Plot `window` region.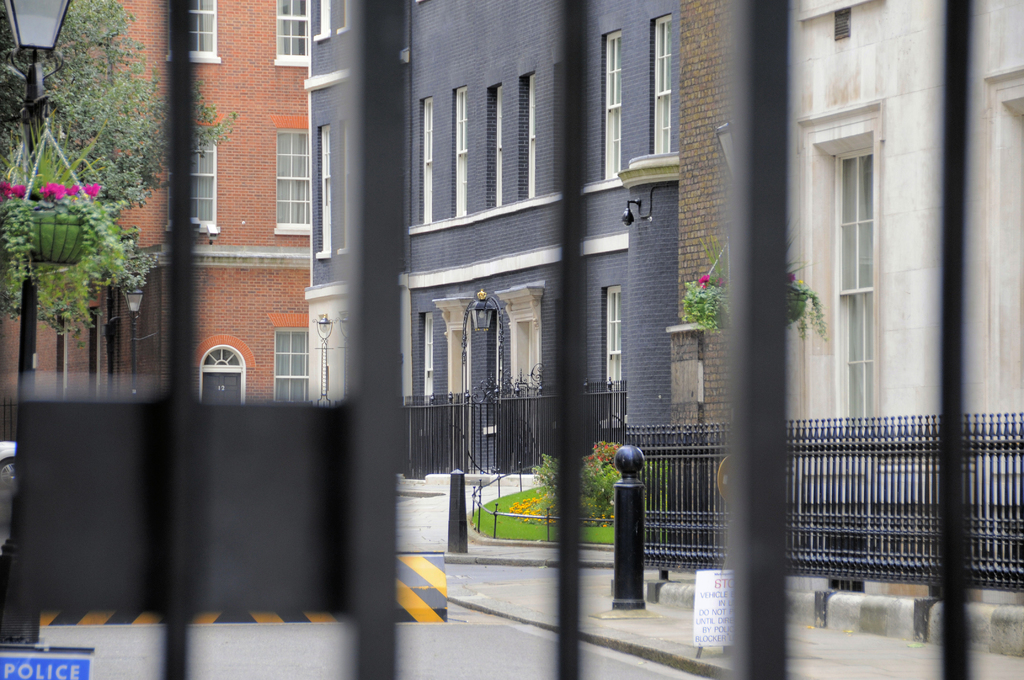
Plotted at detection(267, 124, 316, 230).
